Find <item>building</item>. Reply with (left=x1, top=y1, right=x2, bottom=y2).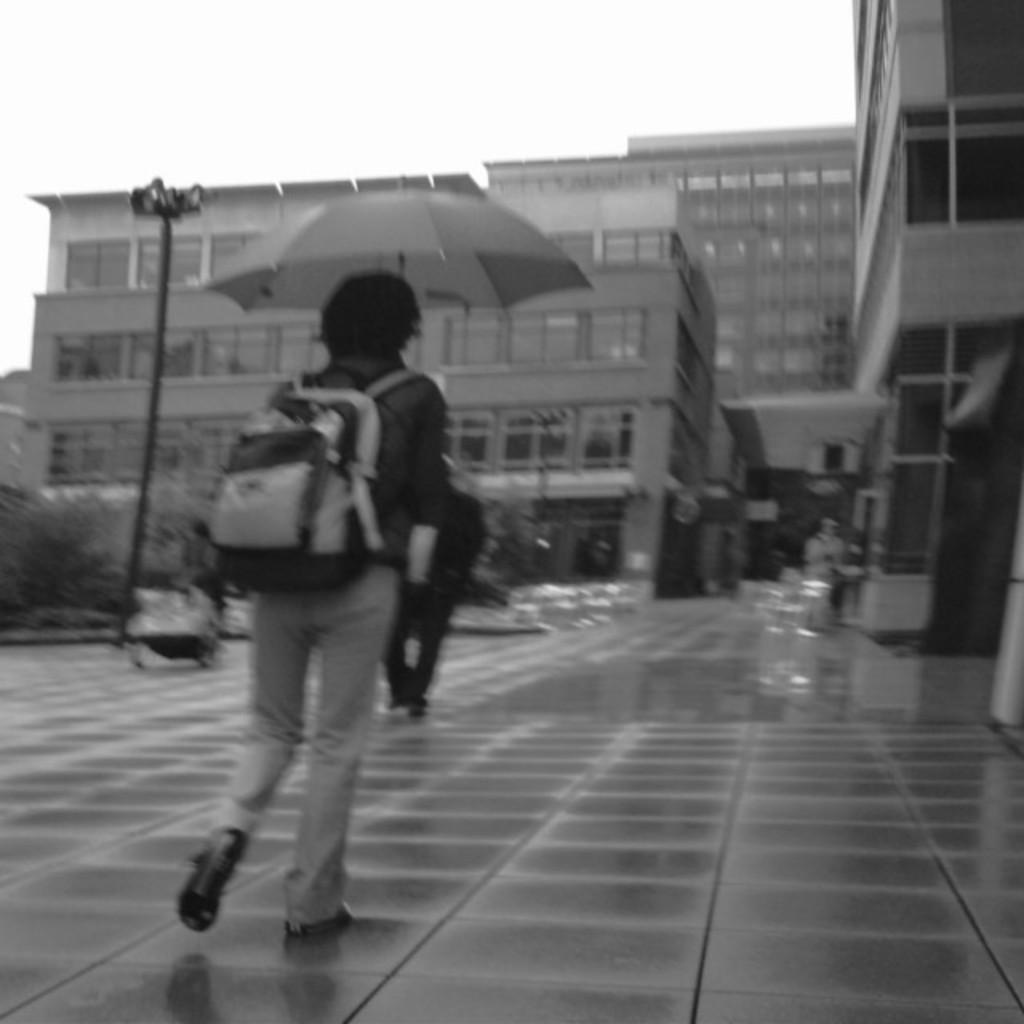
(left=848, top=0, right=1022, bottom=739).
